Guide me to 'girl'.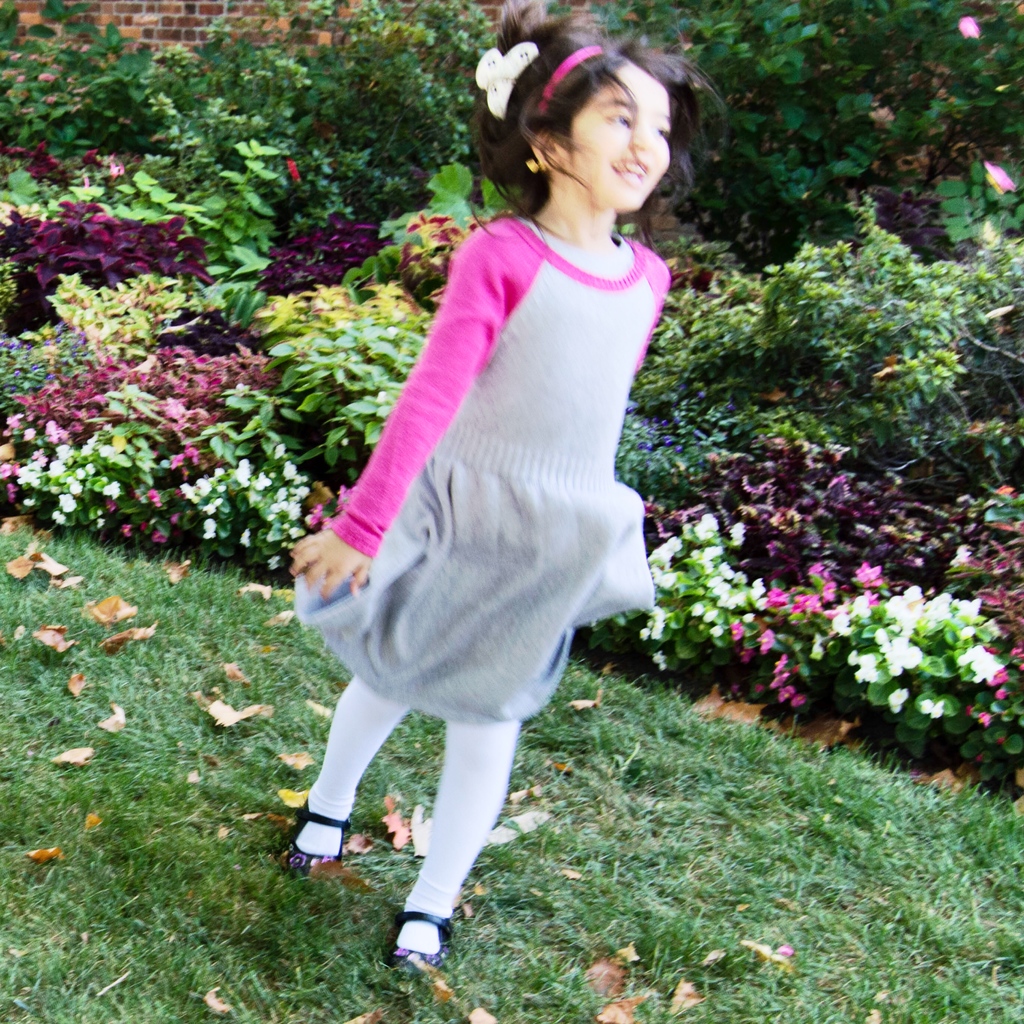
Guidance: {"left": 290, "top": 0, "right": 731, "bottom": 972}.
